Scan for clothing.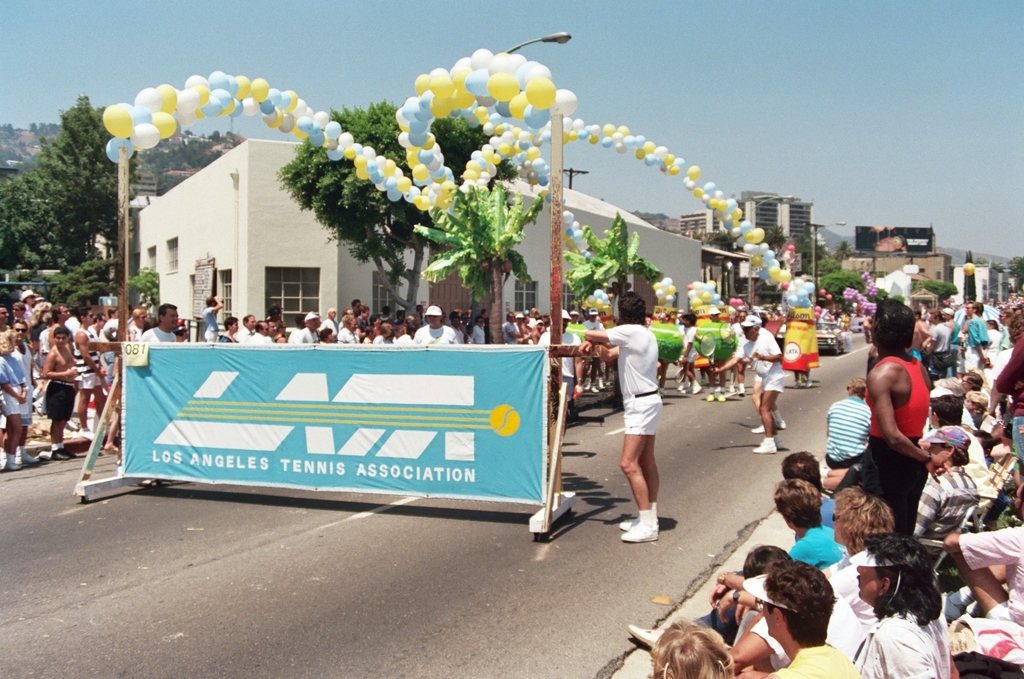
Scan result: bbox=(34, 323, 50, 374).
